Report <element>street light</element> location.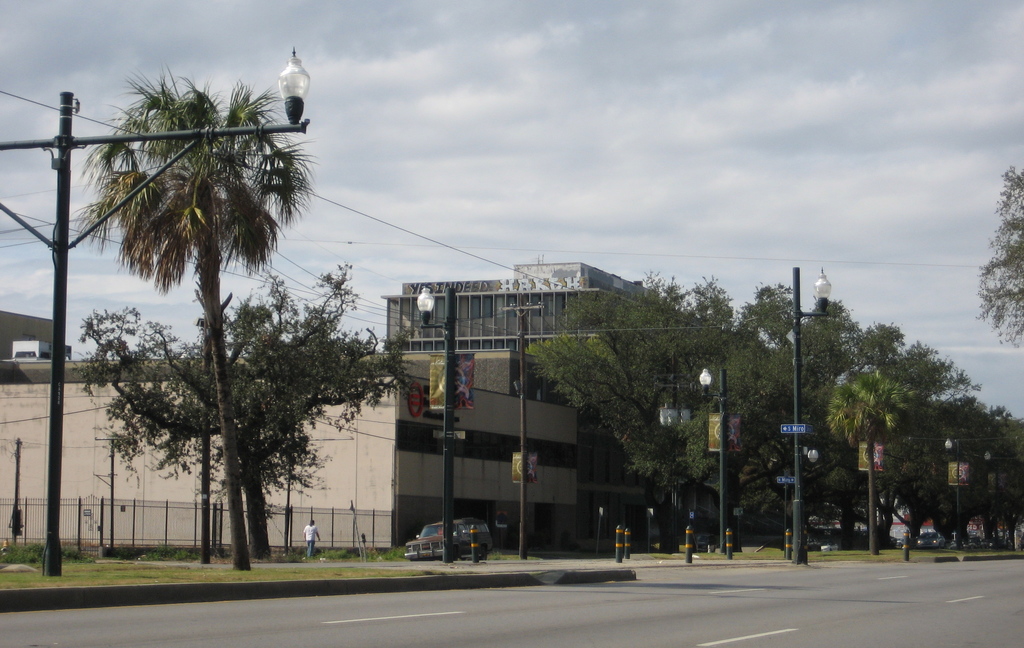
Report: BBox(940, 435, 966, 555).
